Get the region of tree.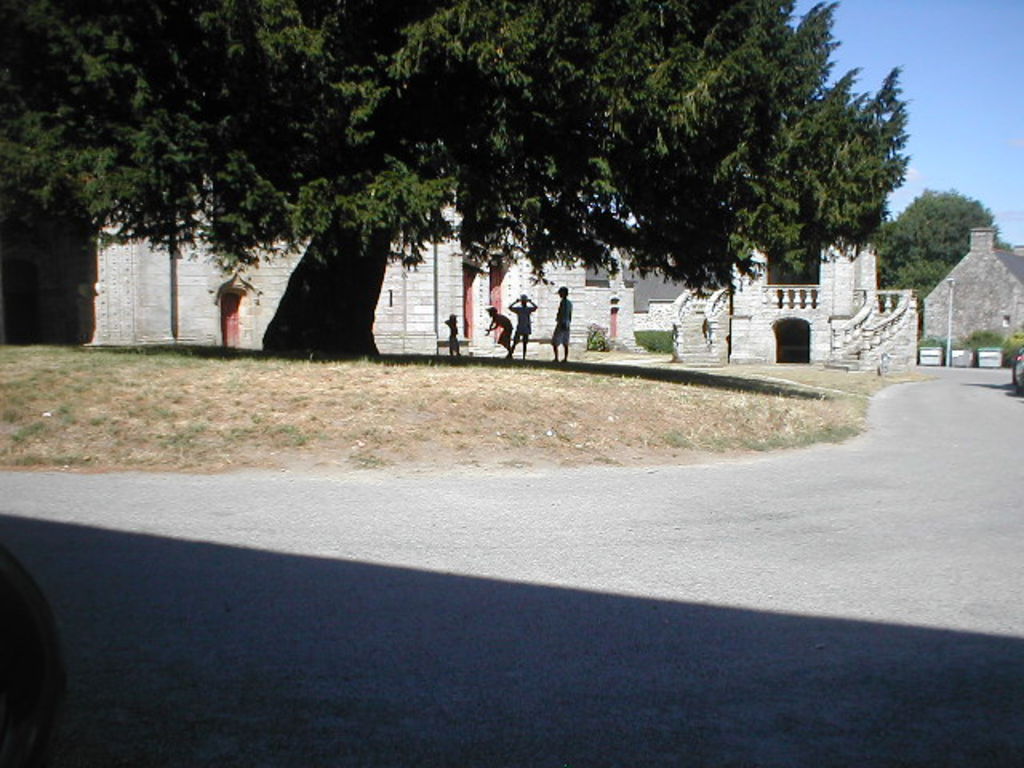
region(0, 0, 904, 360).
